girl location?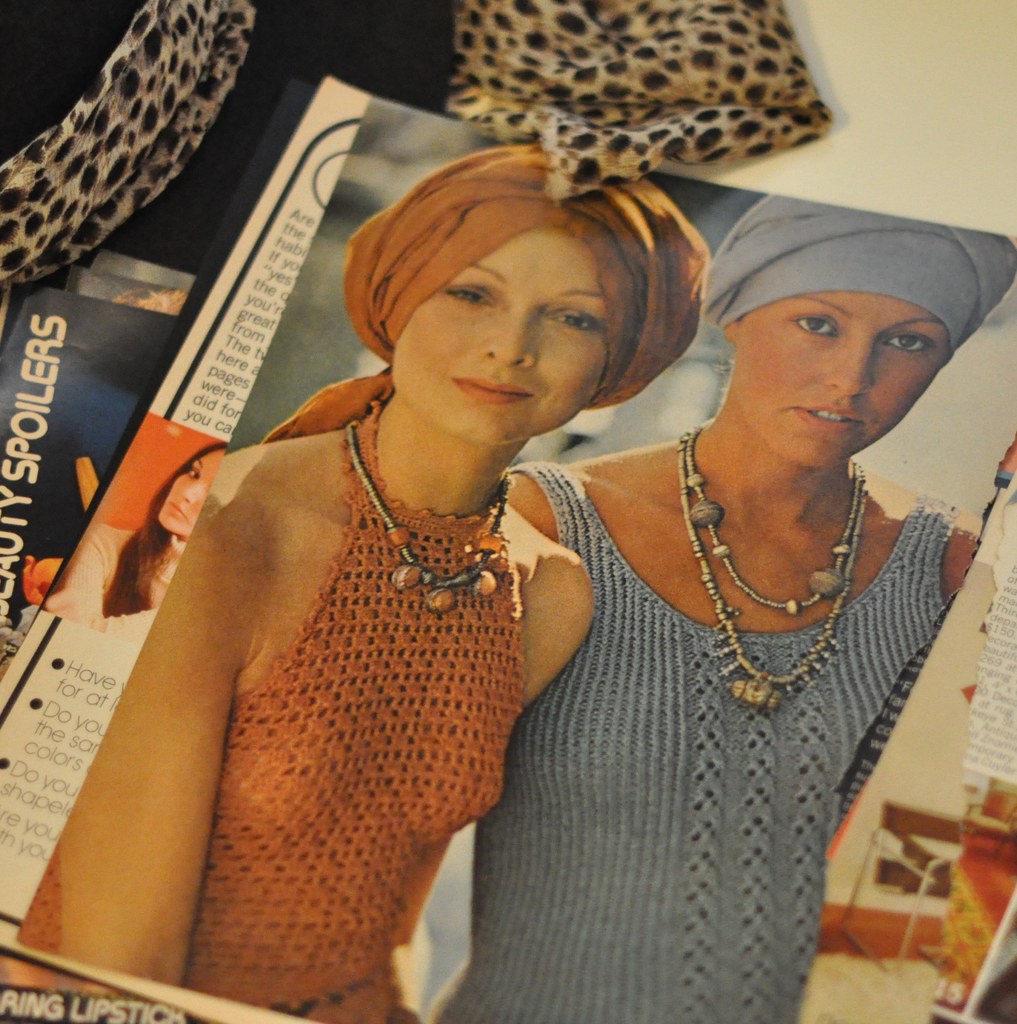
bbox=(417, 197, 1016, 1018)
